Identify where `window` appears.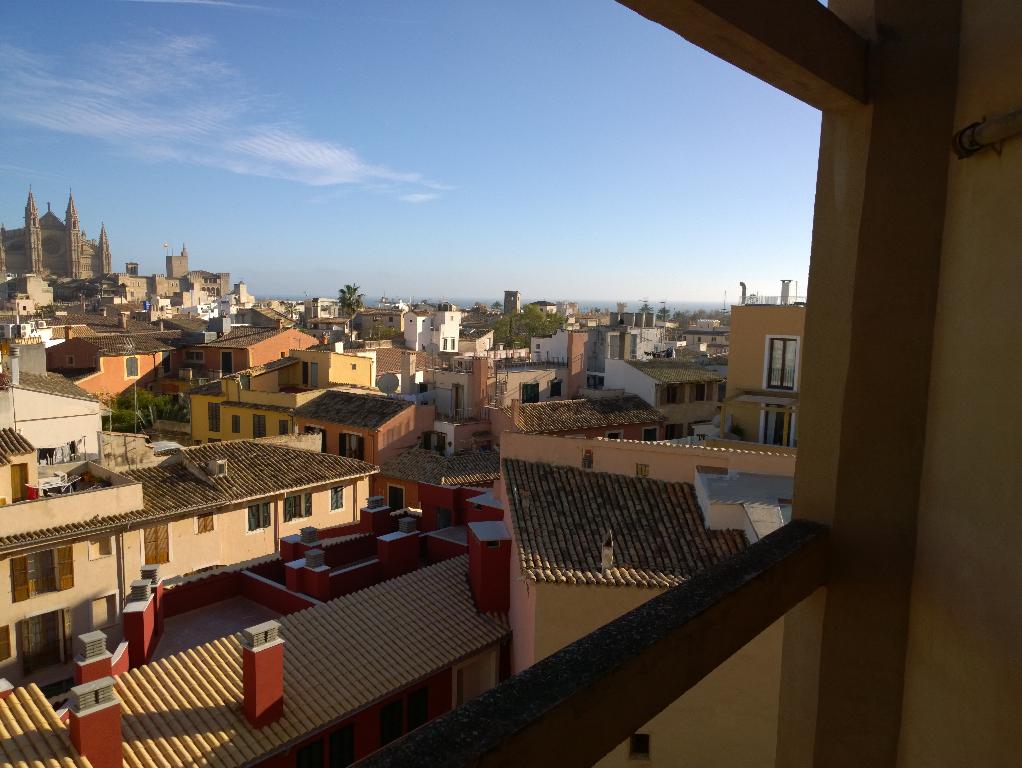
Appears at rect(773, 339, 795, 395).
